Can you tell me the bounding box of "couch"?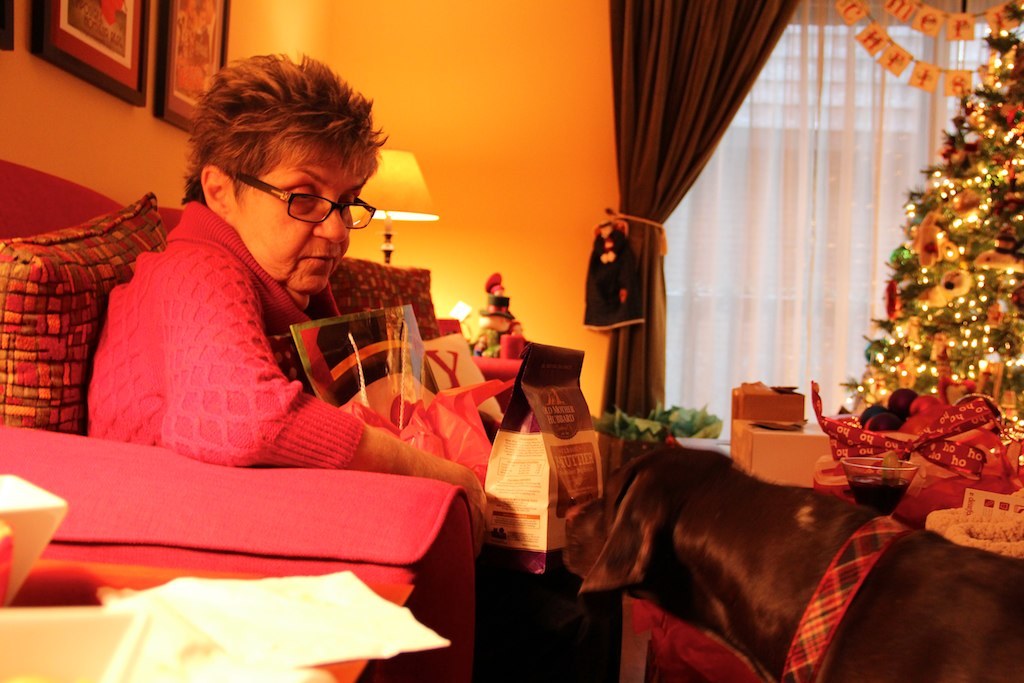
0,152,621,627.
